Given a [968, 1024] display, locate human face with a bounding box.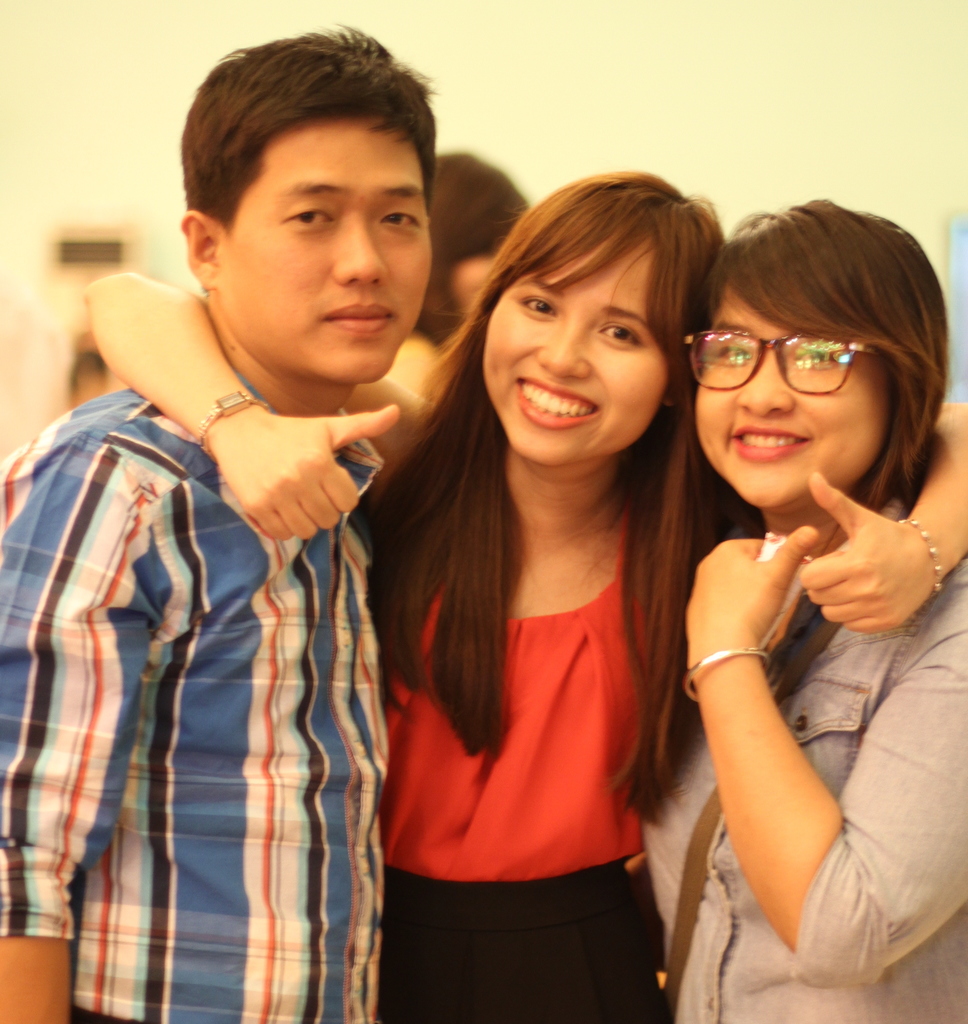
Located: [217, 118, 431, 383].
